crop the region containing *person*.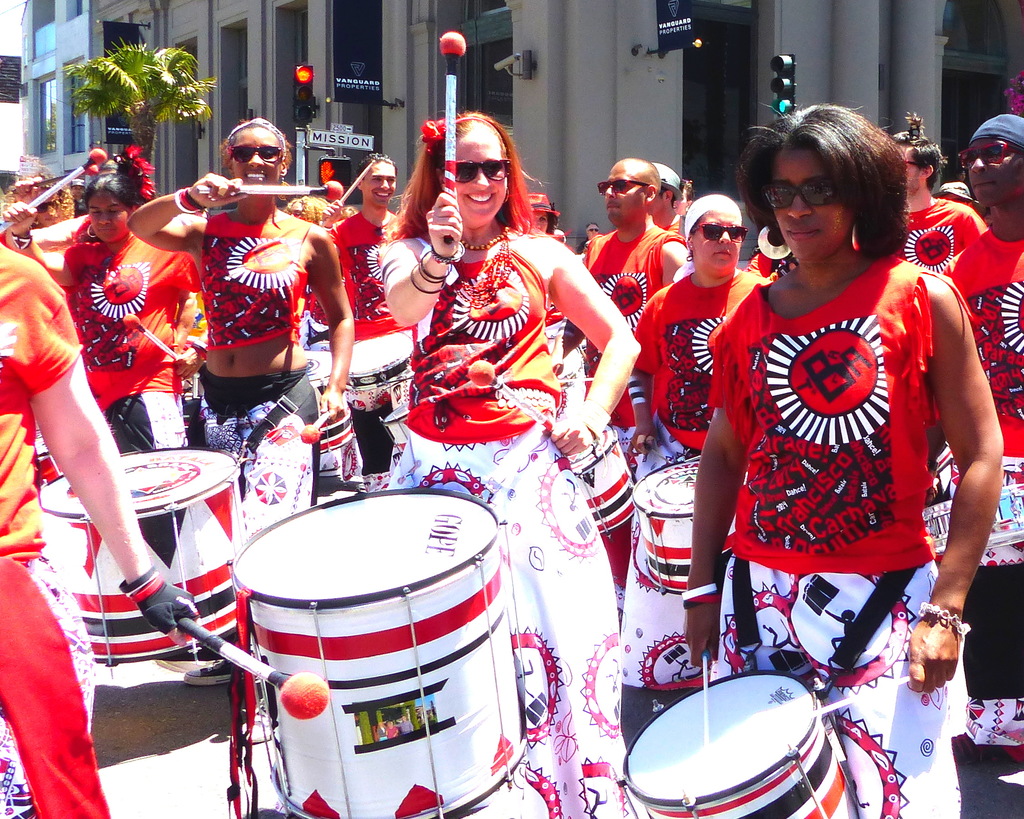
Crop region: rect(884, 135, 989, 266).
